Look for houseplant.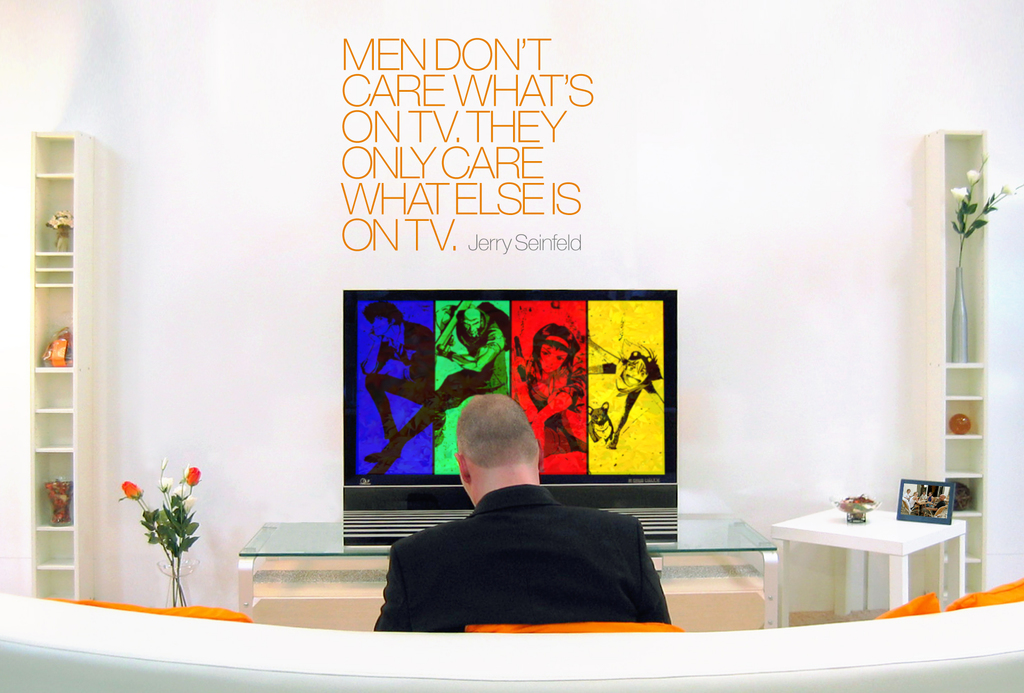
Found: bbox(116, 473, 204, 598).
